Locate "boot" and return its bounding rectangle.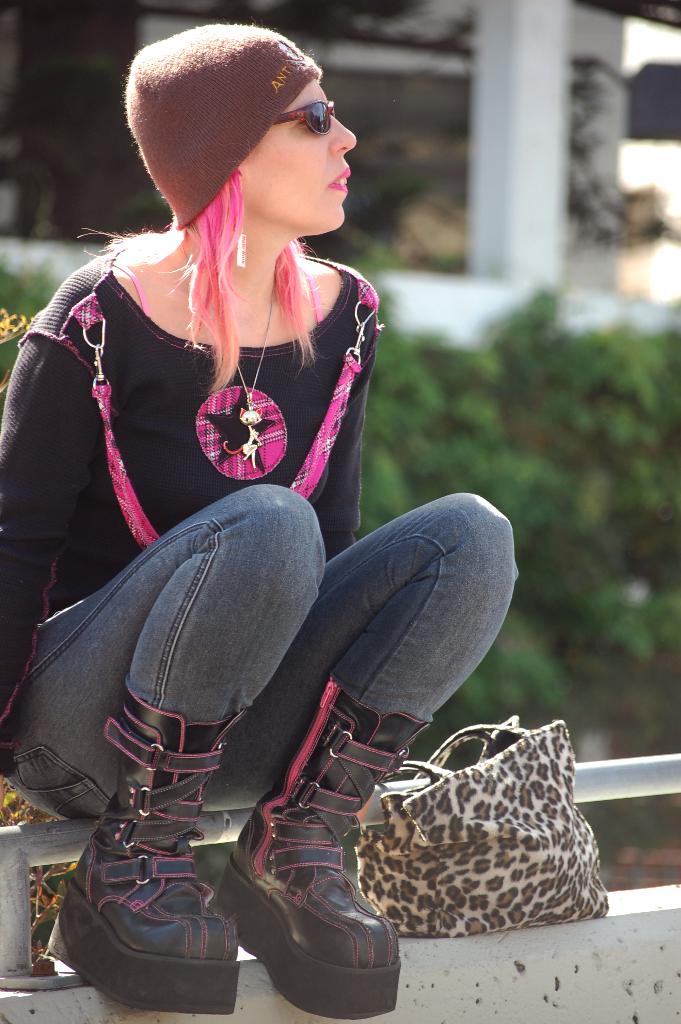
[51, 686, 247, 1014].
